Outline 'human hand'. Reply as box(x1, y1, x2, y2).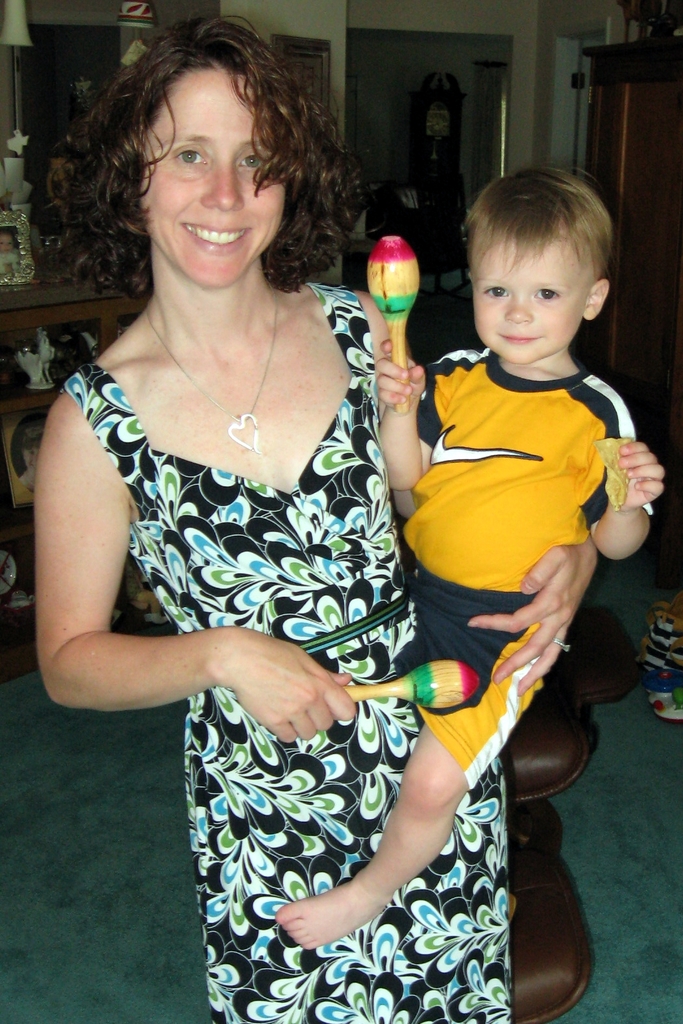
box(227, 626, 361, 747).
